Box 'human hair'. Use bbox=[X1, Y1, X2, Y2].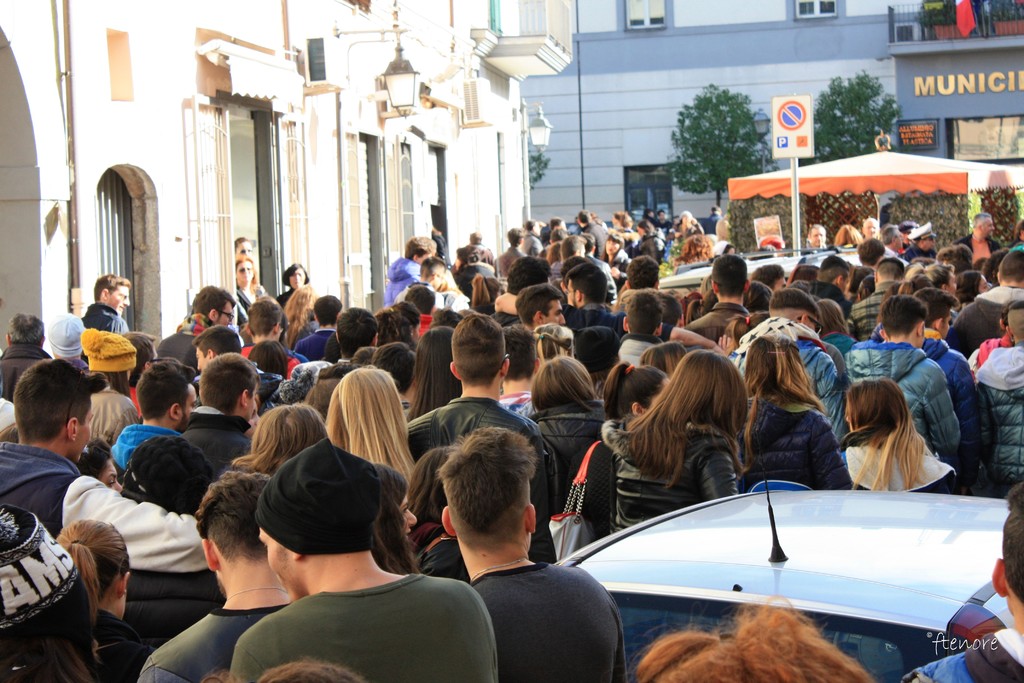
bbox=[749, 265, 783, 288].
